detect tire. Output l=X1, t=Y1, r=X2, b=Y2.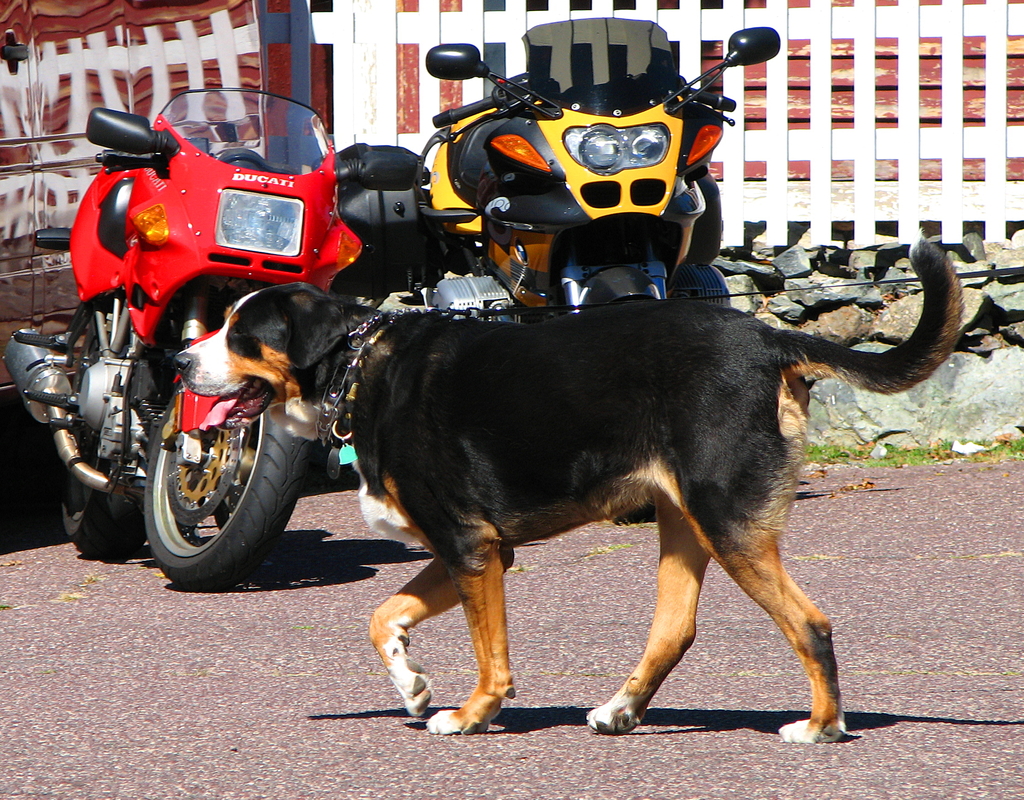
l=678, t=265, r=735, b=304.
